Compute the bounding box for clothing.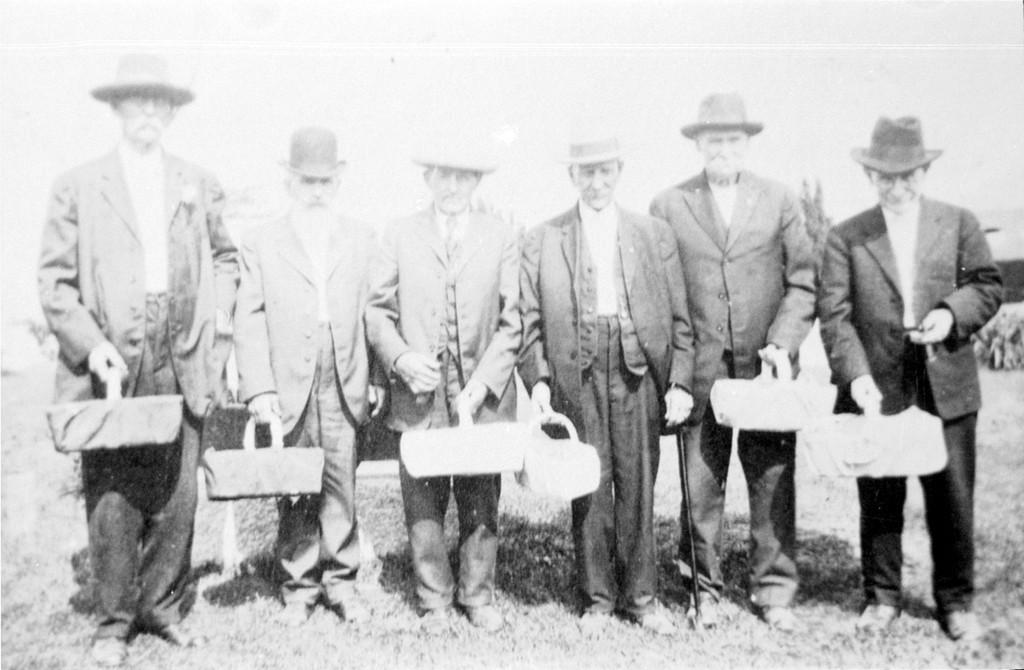
233,207,376,606.
